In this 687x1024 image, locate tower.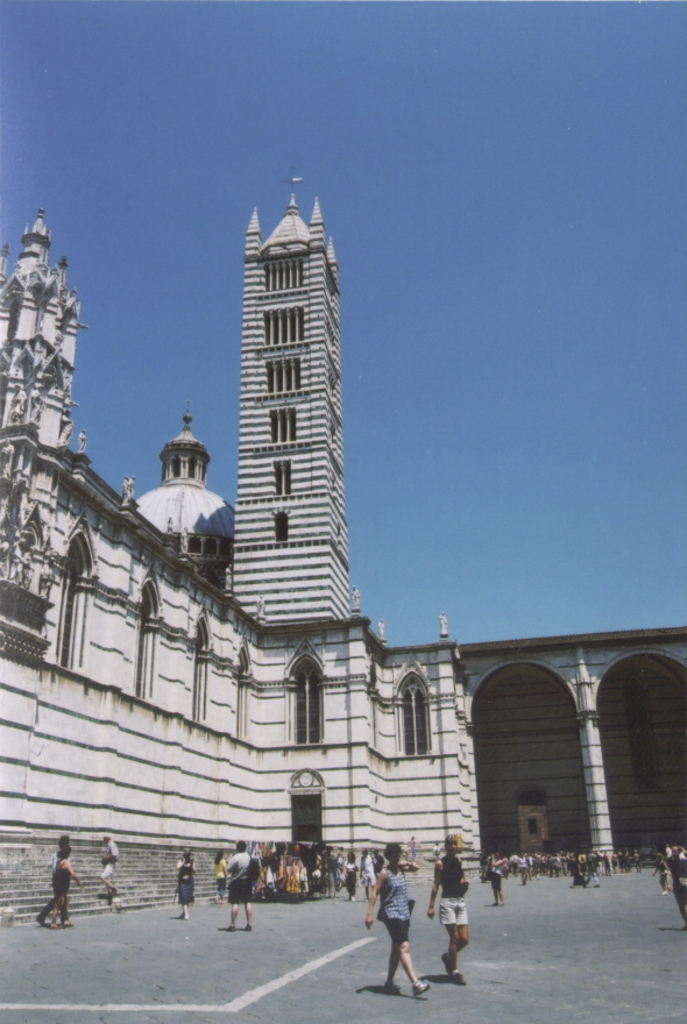
Bounding box: [134, 412, 231, 579].
